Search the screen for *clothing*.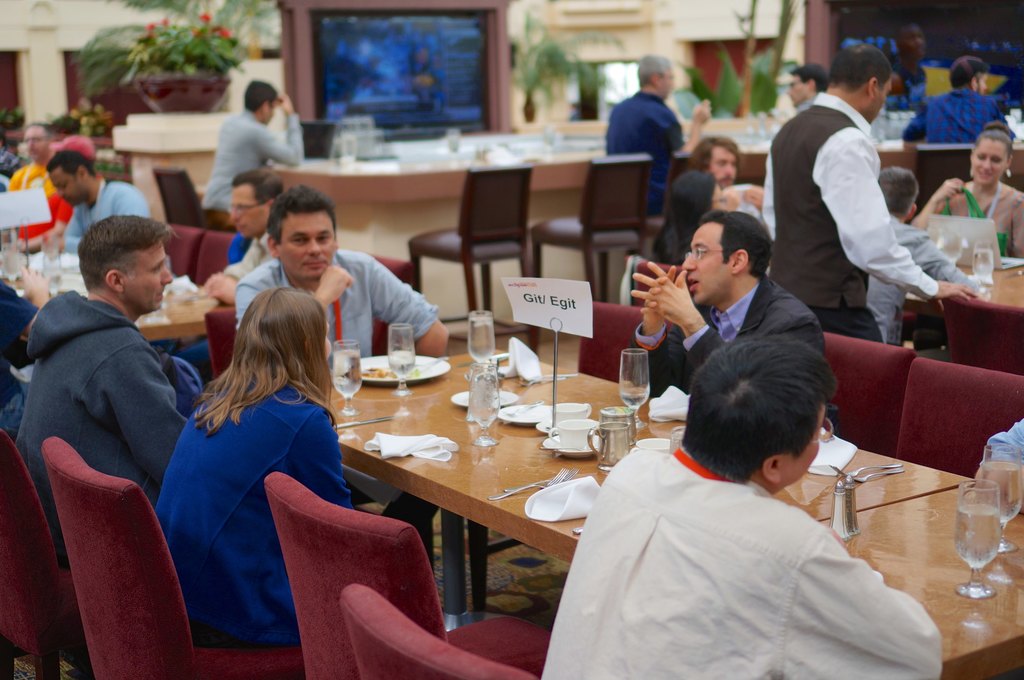
Found at [x1=935, y1=178, x2=1016, y2=266].
